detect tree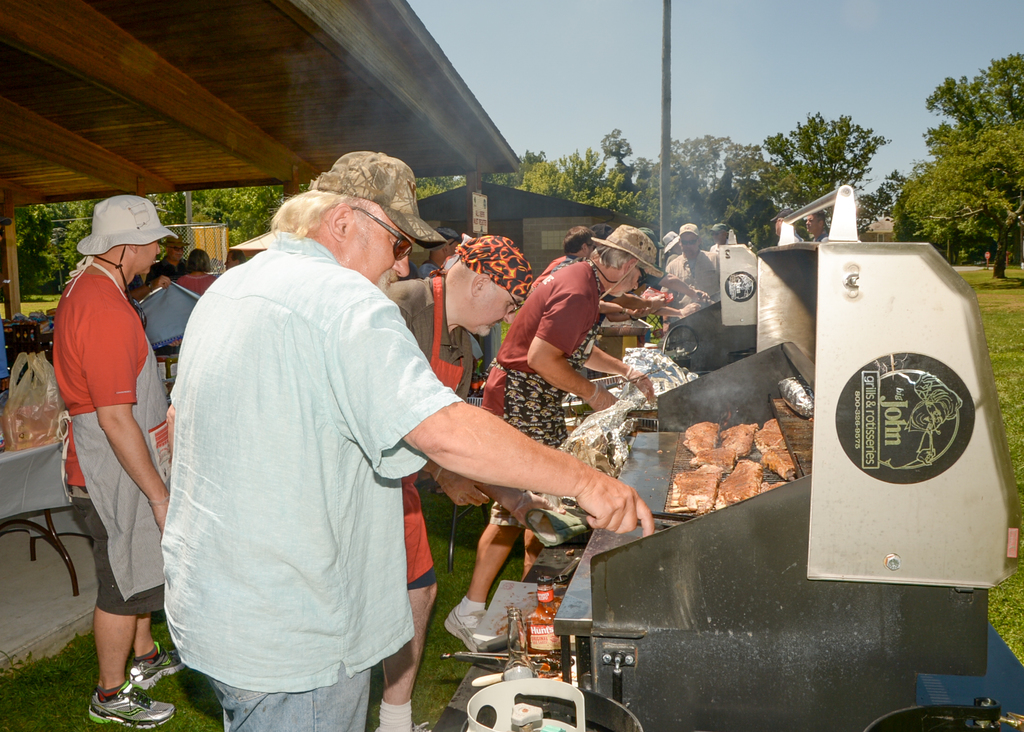
694 97 875 224
